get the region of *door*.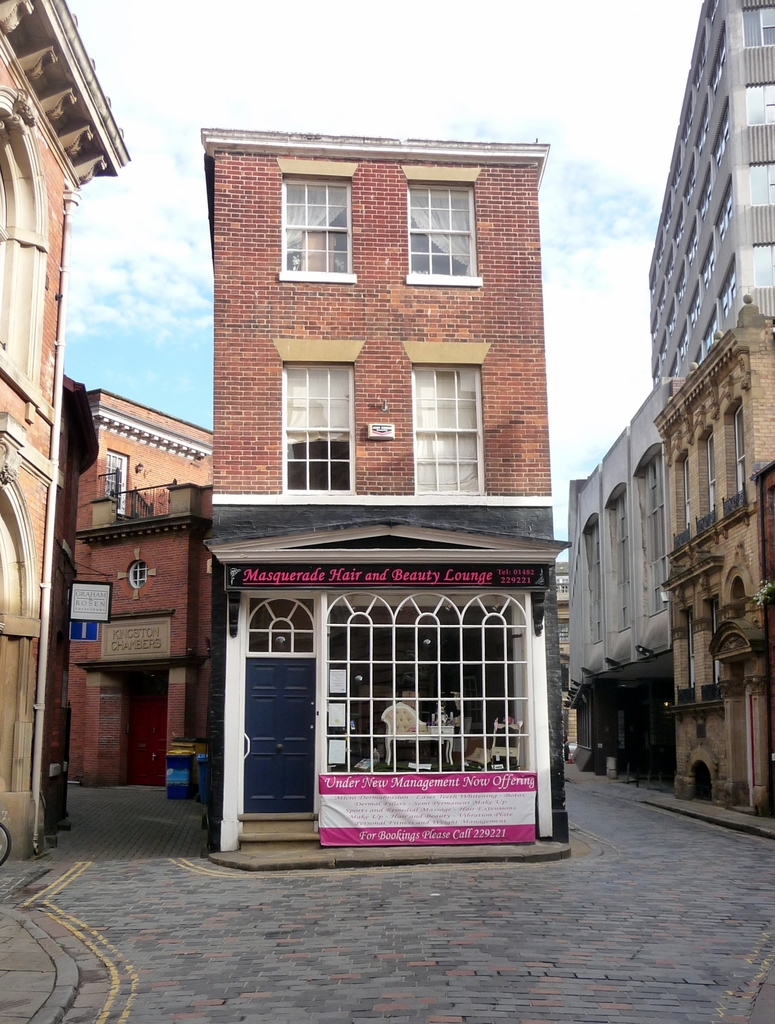
detection(226, 632, 319, 850).
